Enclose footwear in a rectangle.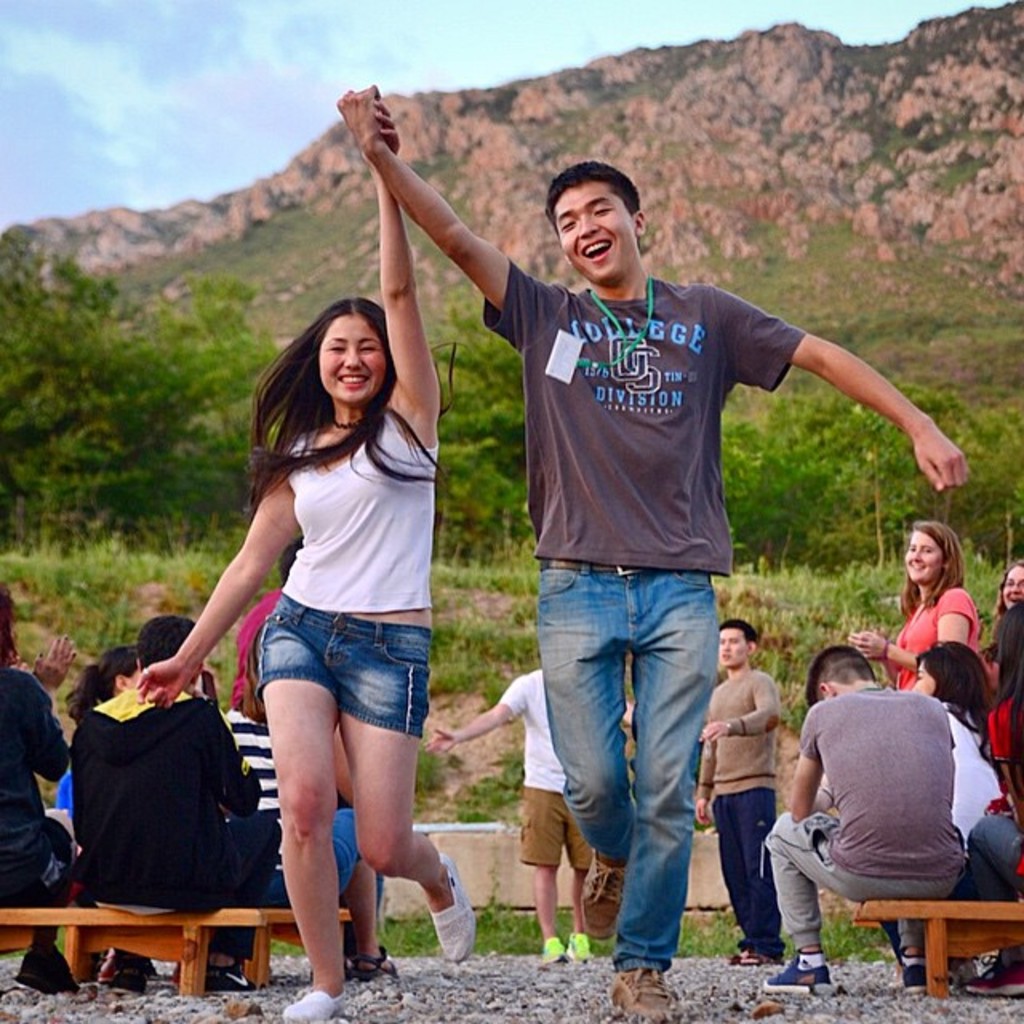
crop(424, 842, 488, 970).
